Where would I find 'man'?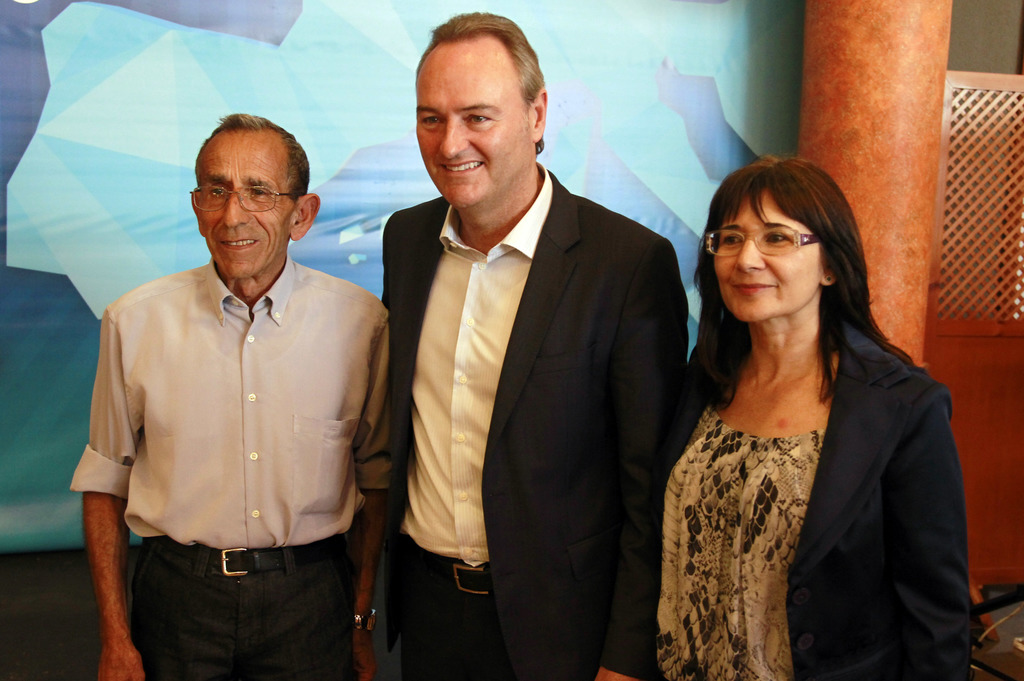
At x1=375 y1=12 x2=692 y2=680.
